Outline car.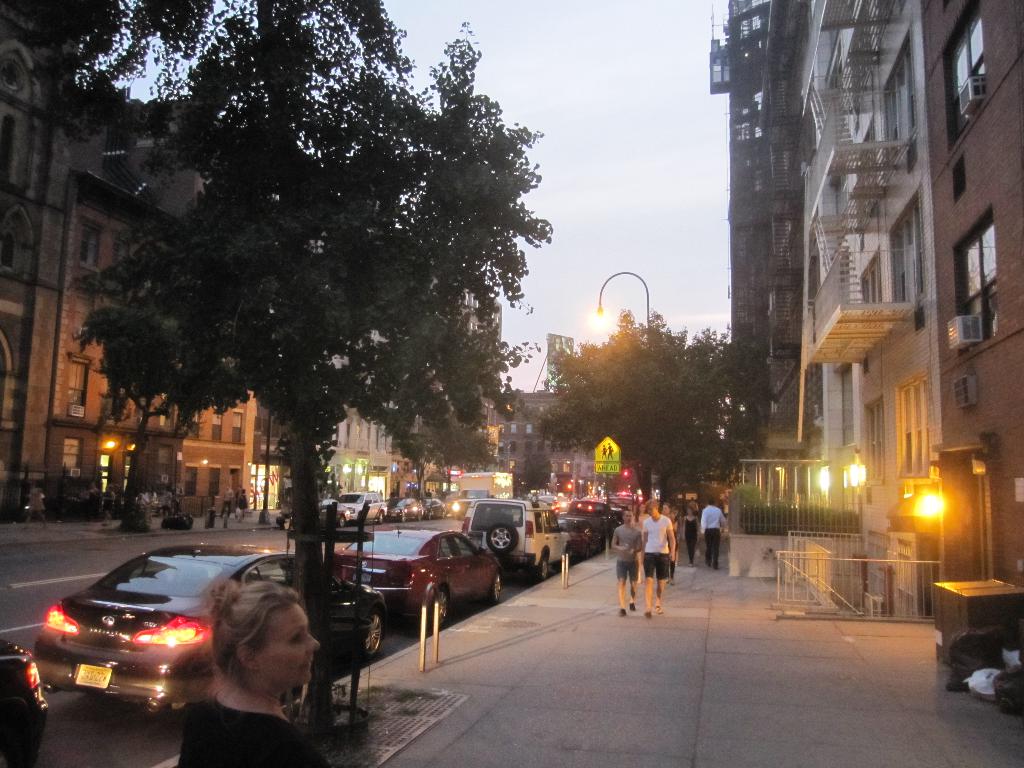
Outline: 401, 498, 446, 527.
